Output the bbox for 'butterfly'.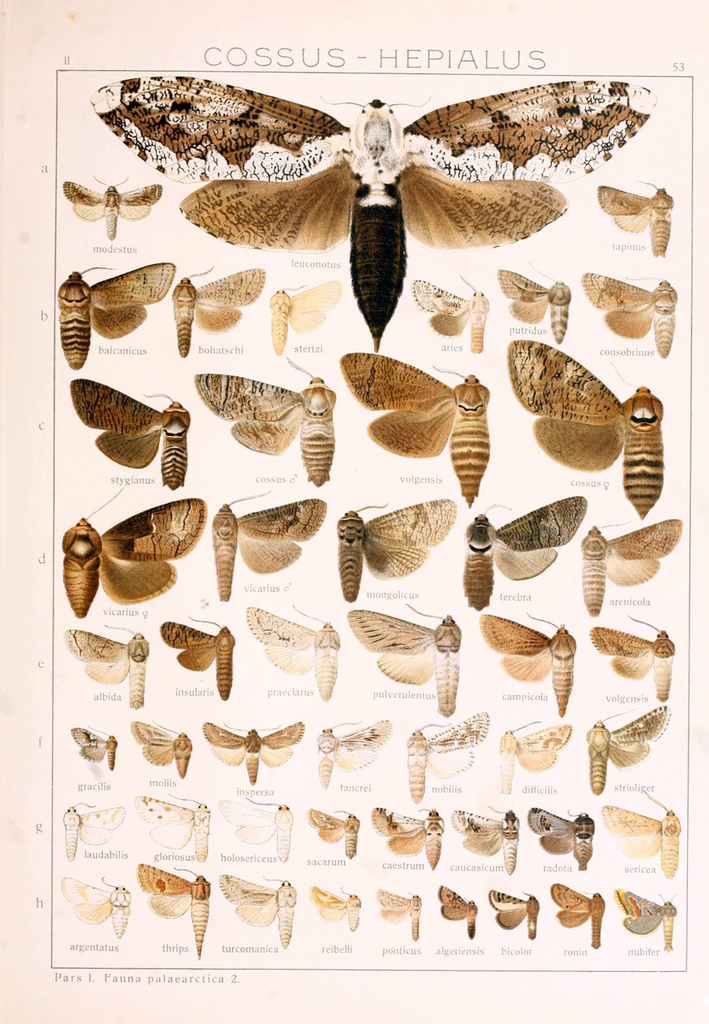
crop(581, 522, 681, 620).
